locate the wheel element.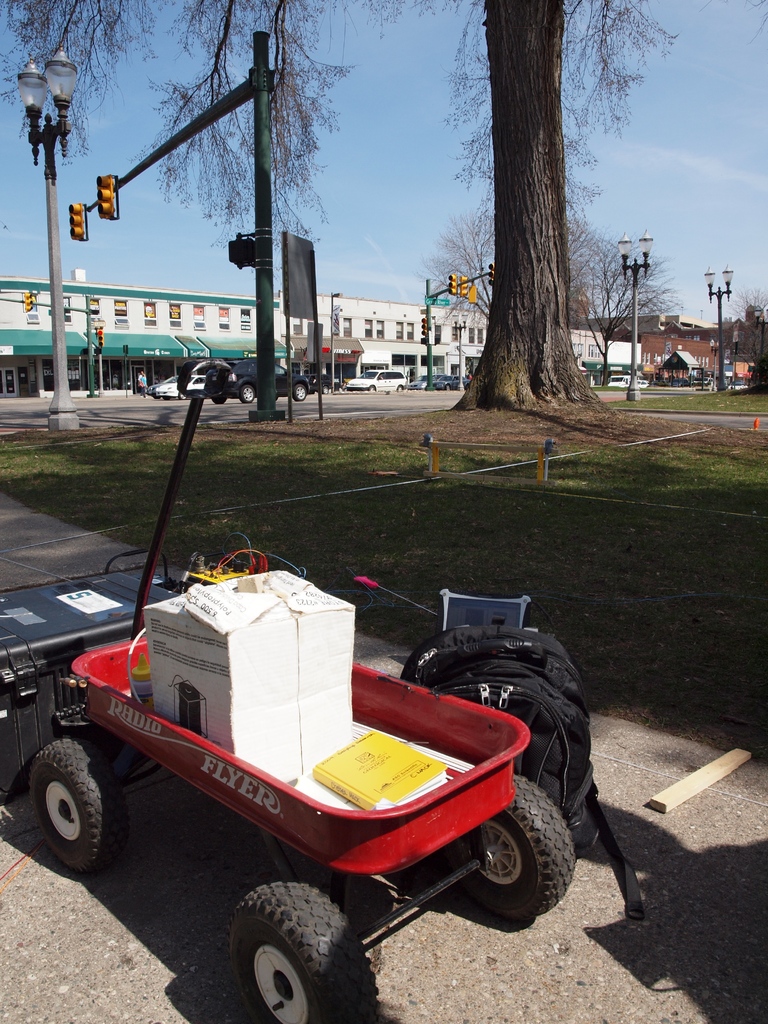
Element bbox: bbox=(243, 384, 255, 404).
